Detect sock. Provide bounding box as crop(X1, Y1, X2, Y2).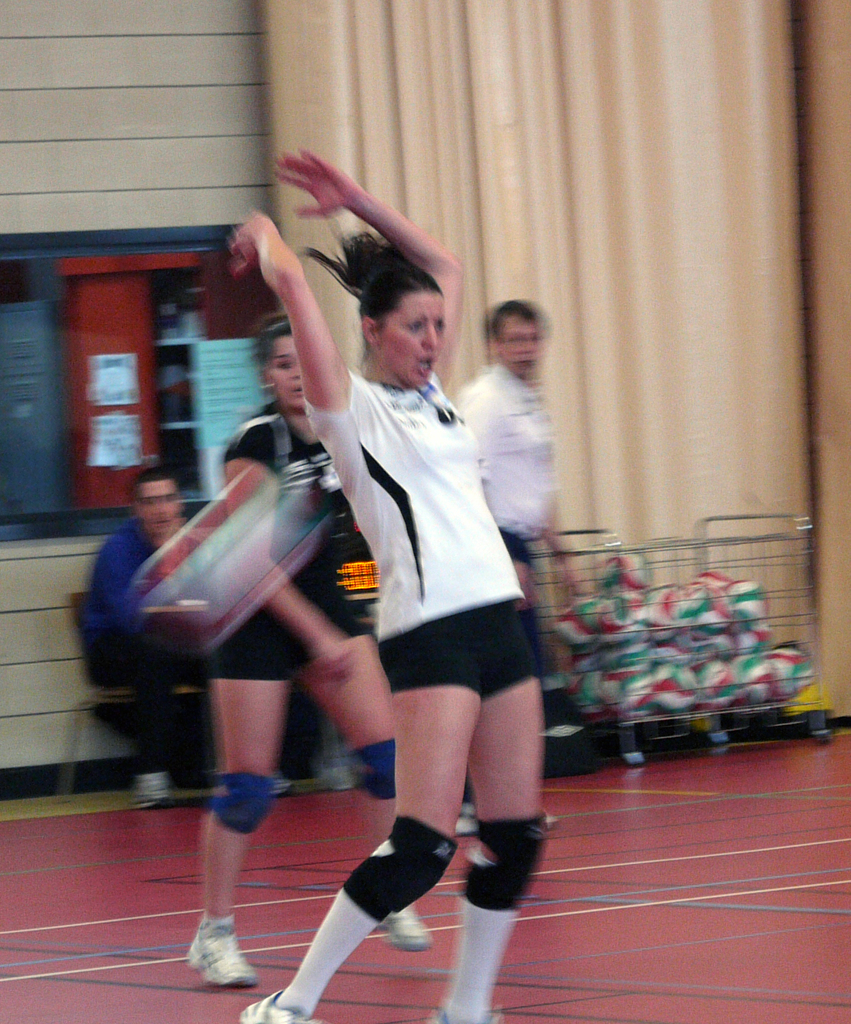
crop(439, 898, 518, 1023).
